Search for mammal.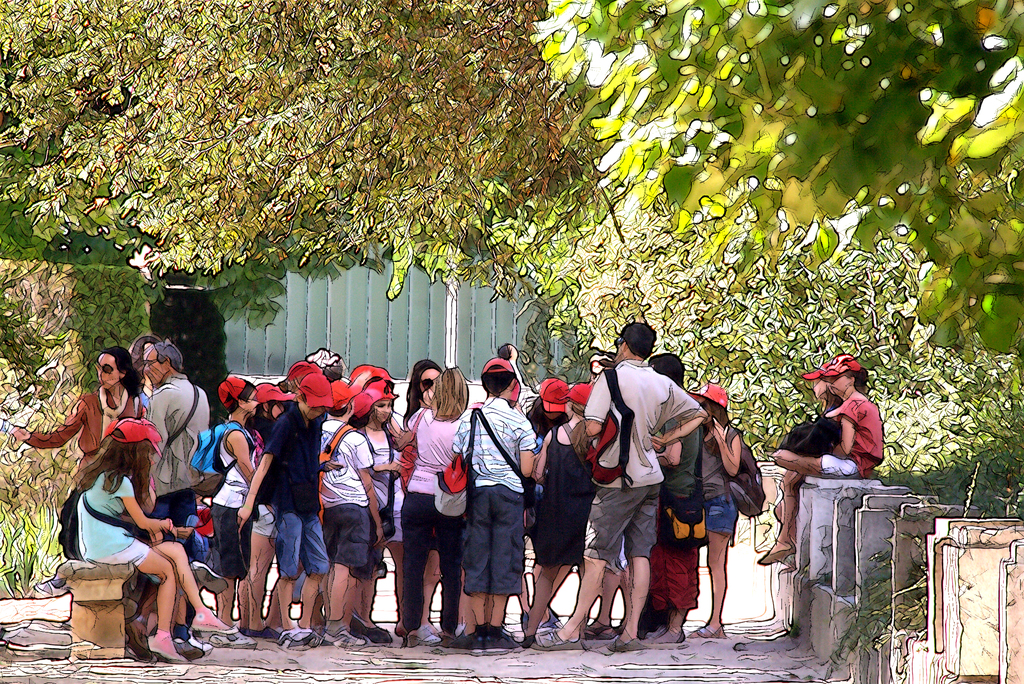
Found at (232, 368, 334, 649).
